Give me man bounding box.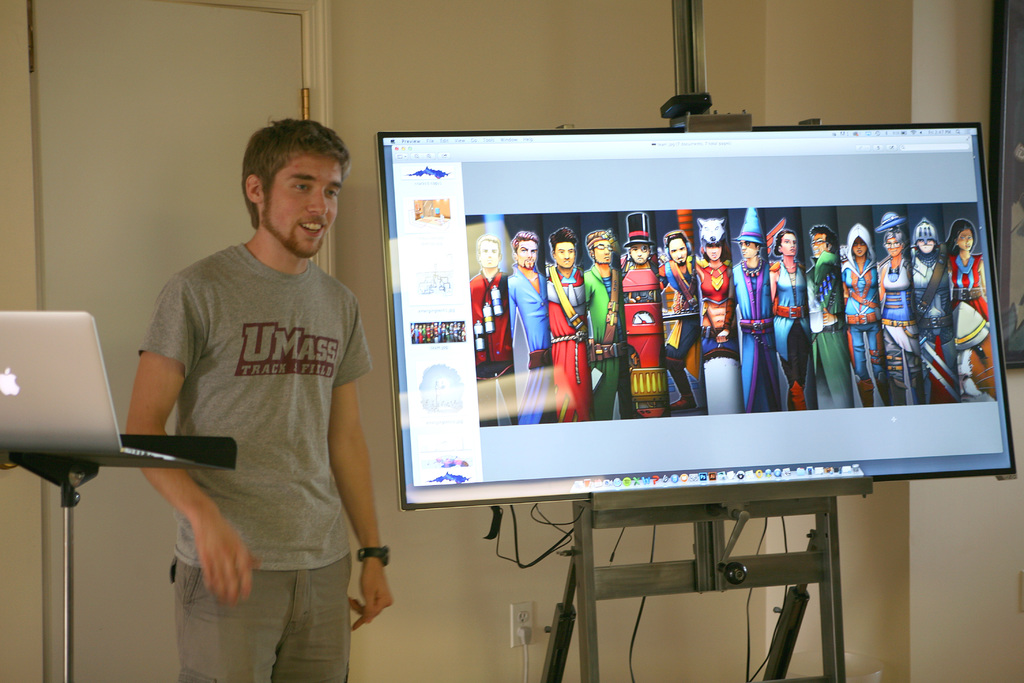
pyautogui.locateOnScreen(506, 226, 559, 425).
